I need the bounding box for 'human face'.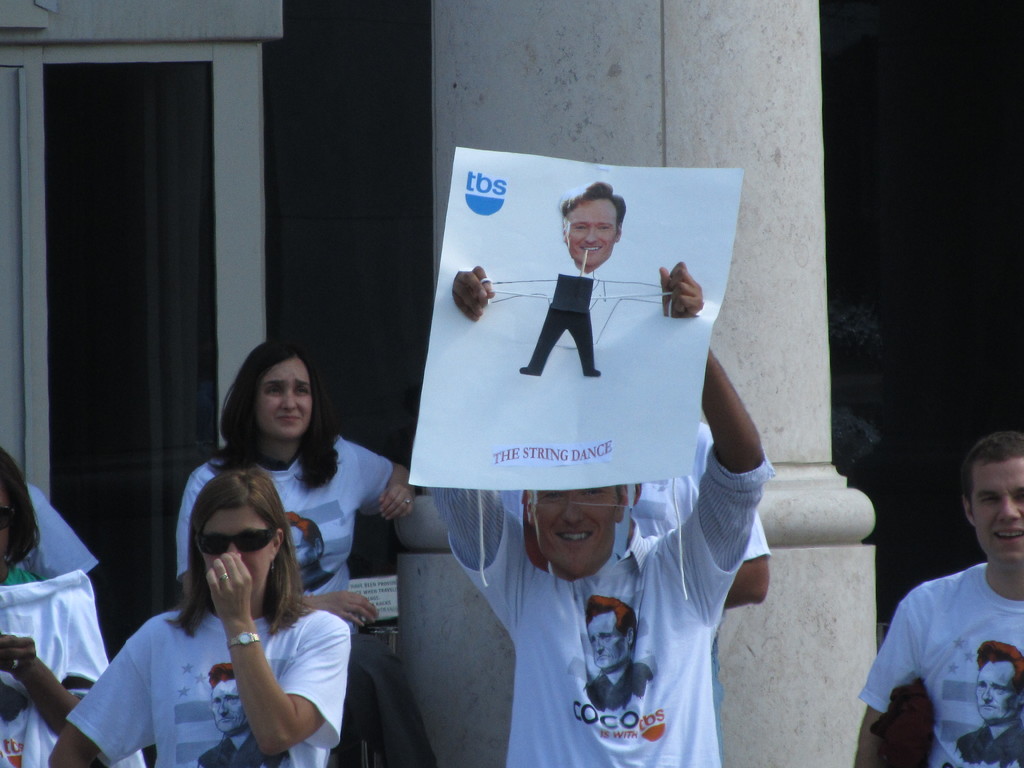
Here it is: {"left": 535, "top": 485, "right": 618, "bottom": 574}.
